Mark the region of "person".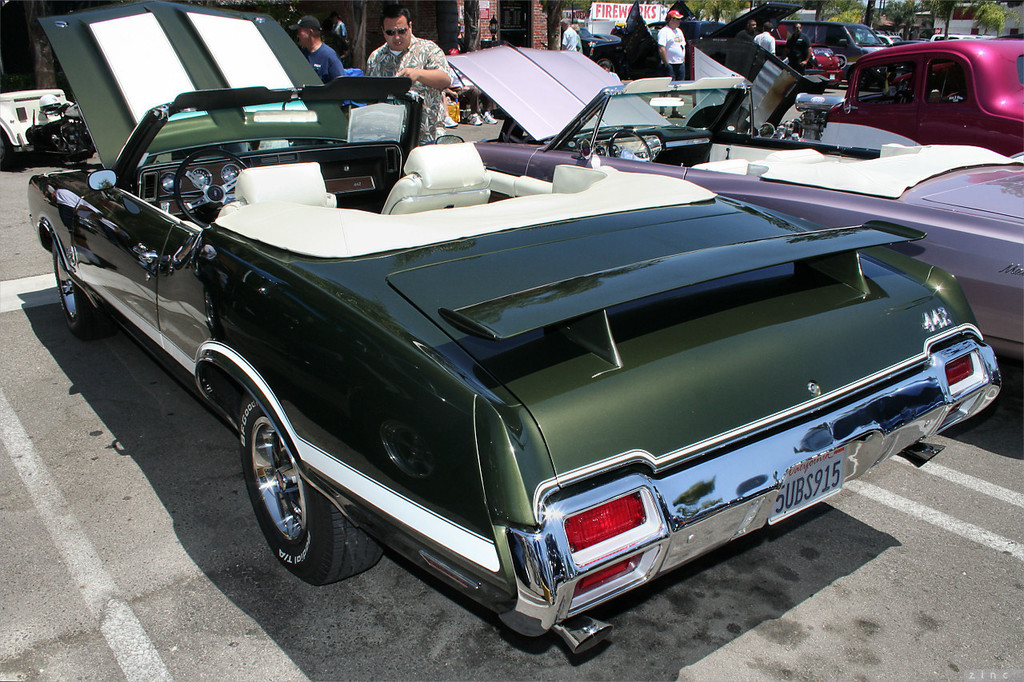
Region: (left=556, top=18, right=580, bottom=50).
